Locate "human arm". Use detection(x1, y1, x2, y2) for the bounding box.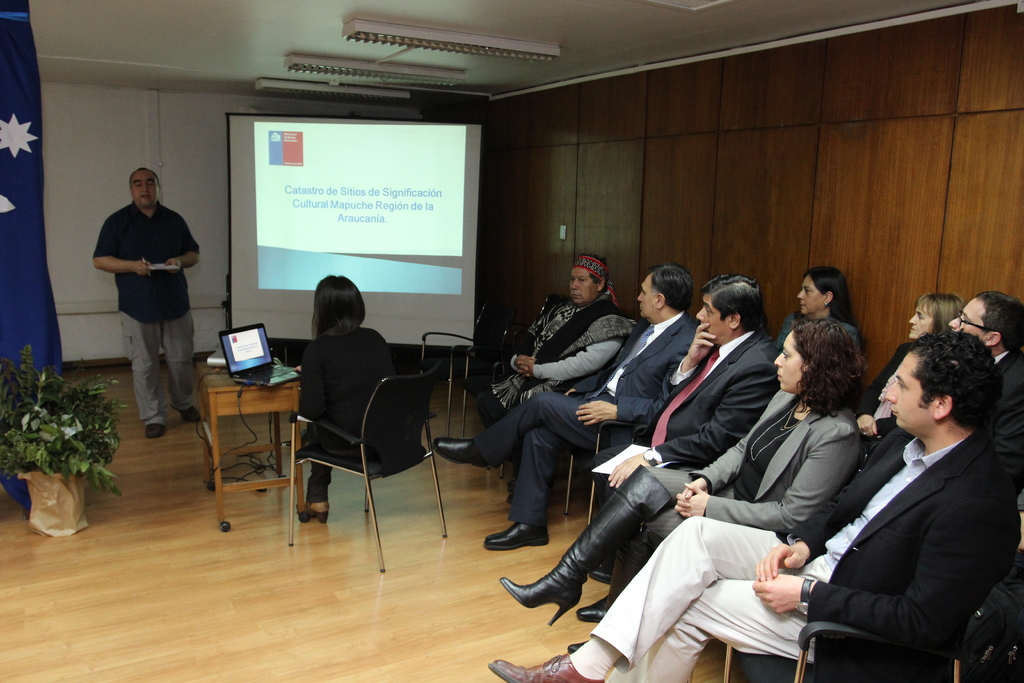
detection(526, 335, 626, 384).
